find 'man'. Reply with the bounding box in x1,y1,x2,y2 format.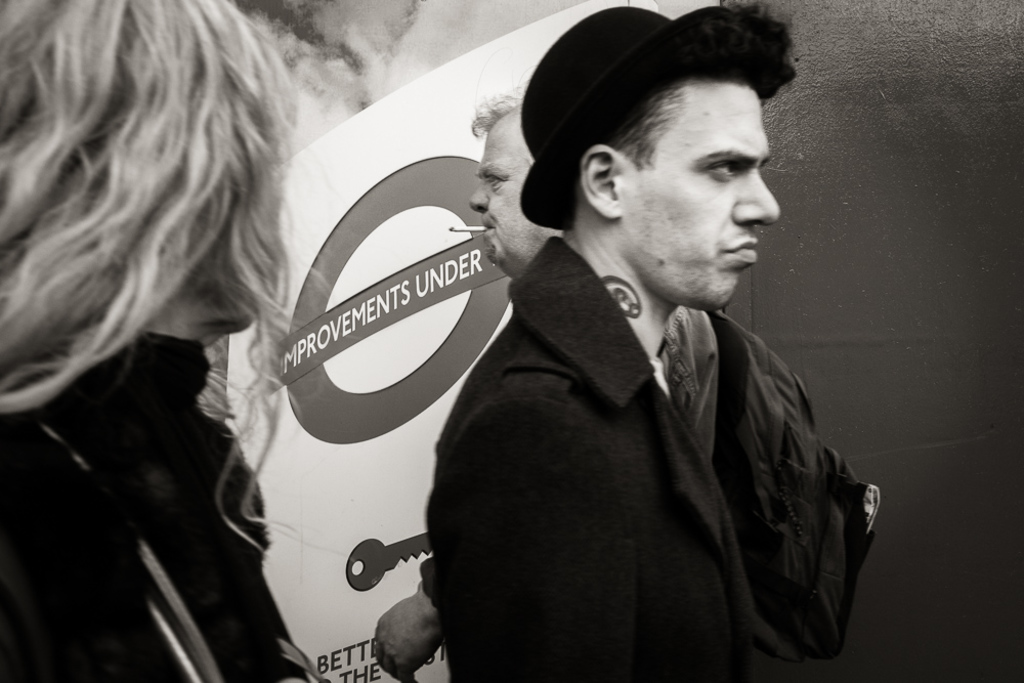
375,33,889,671.
